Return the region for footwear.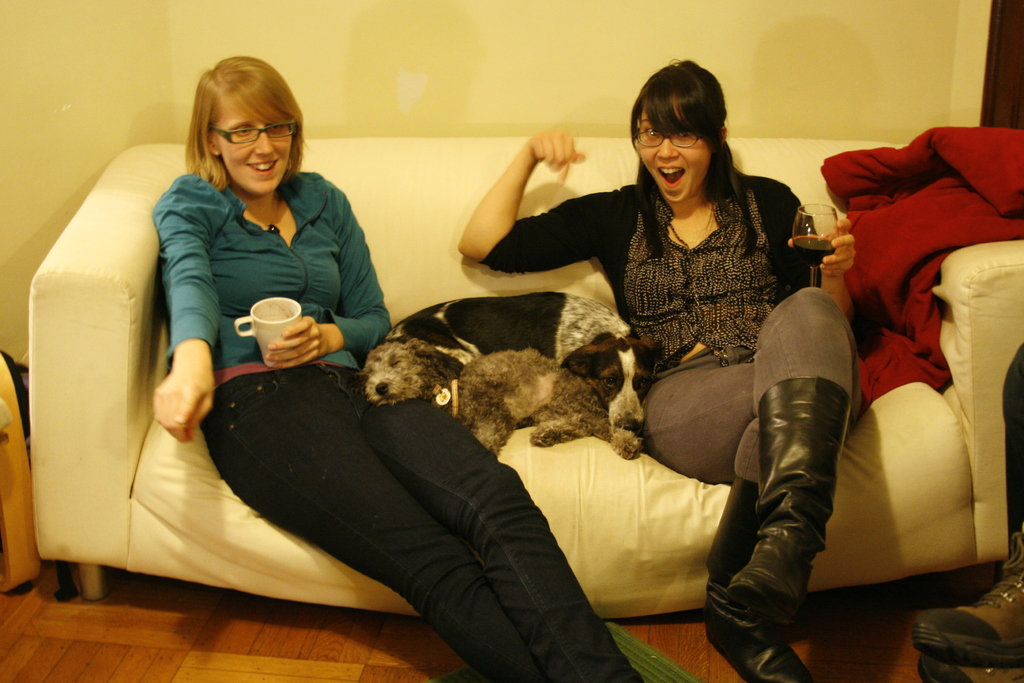
bbox=[916, 646, 1023, 682].
